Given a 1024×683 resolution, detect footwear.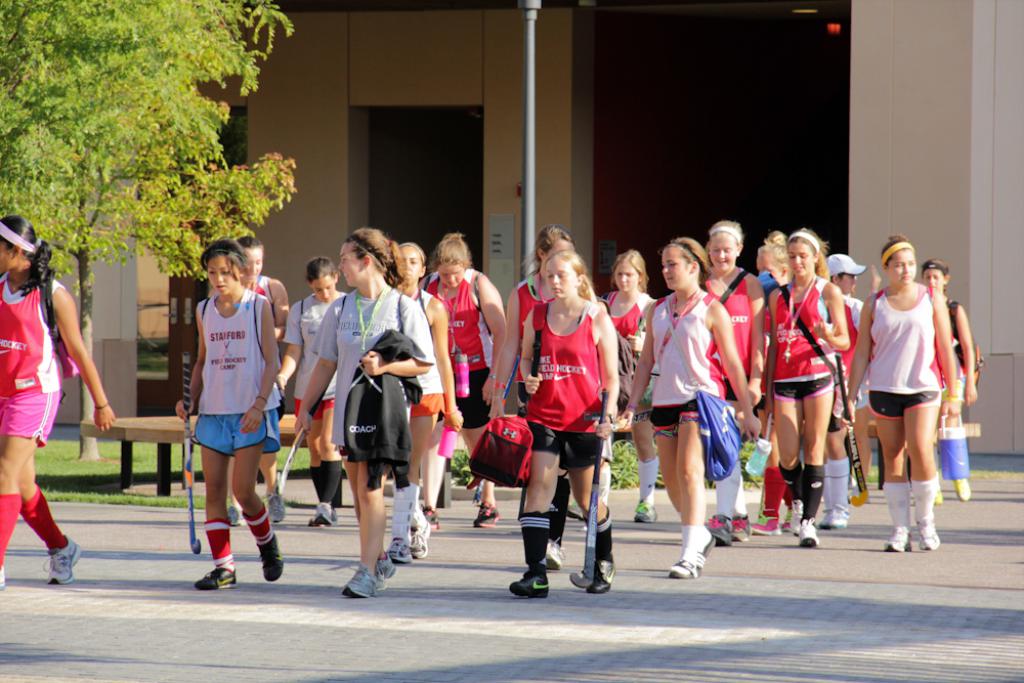
[668,559,697,581].
